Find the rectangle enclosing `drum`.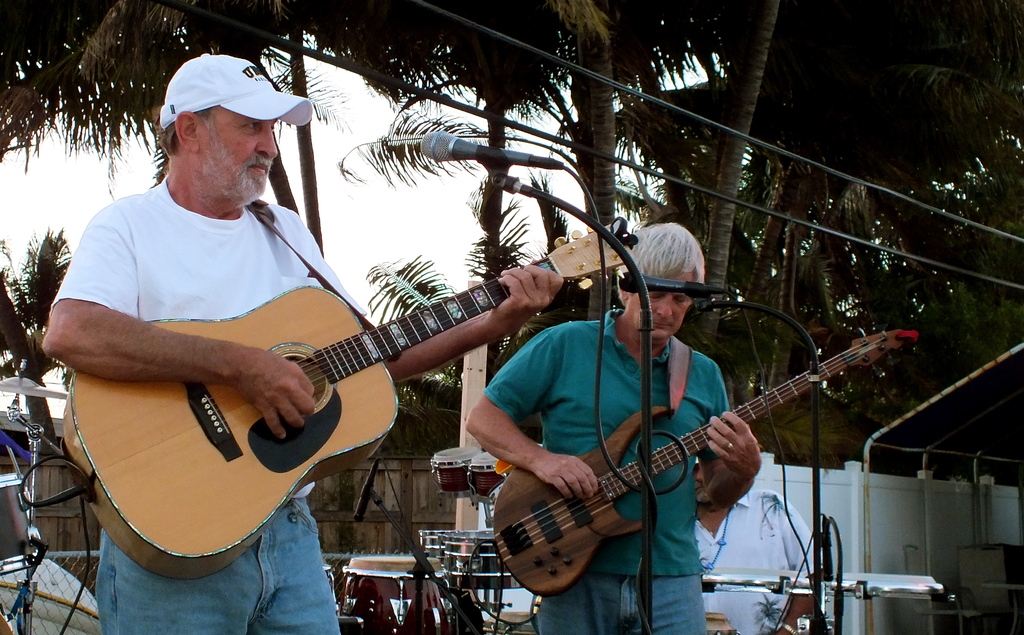
<region>691, 567, 829, 634</region>.
